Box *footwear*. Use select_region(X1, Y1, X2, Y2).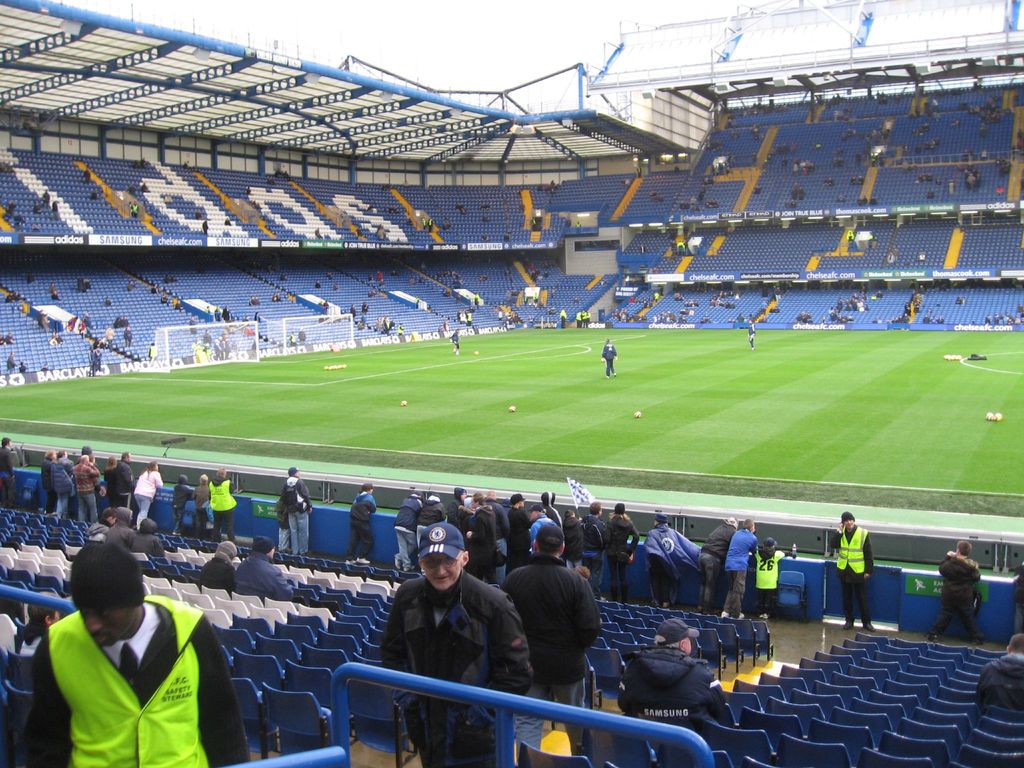
select_region(346, 559, 352, 565).
